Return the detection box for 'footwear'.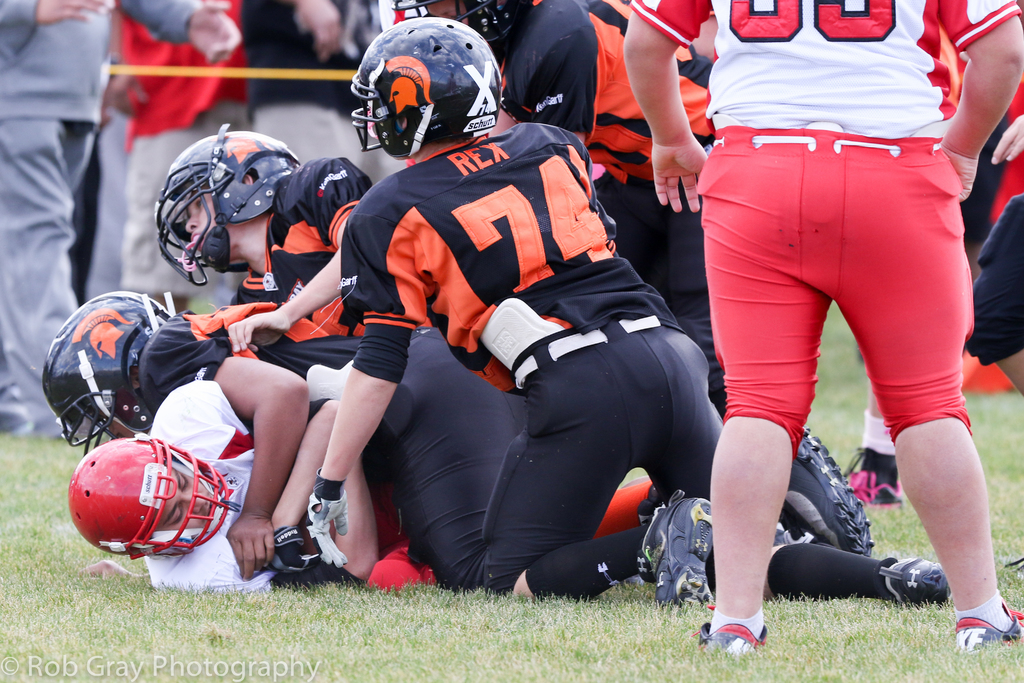
bbox=[953, 593, 1023, 661].
